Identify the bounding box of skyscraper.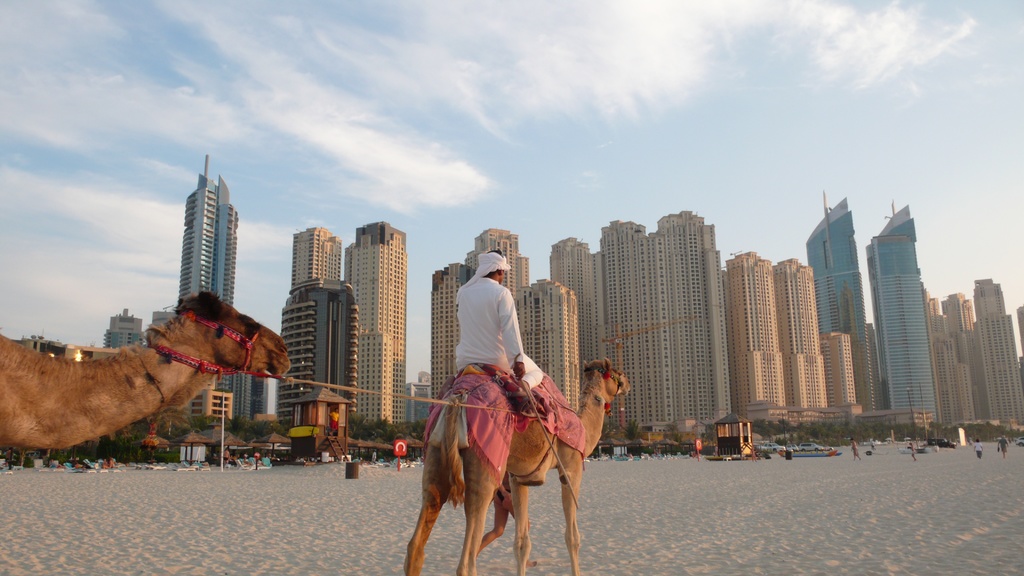
x1=103 y1=308 x2=144 y2=348.
